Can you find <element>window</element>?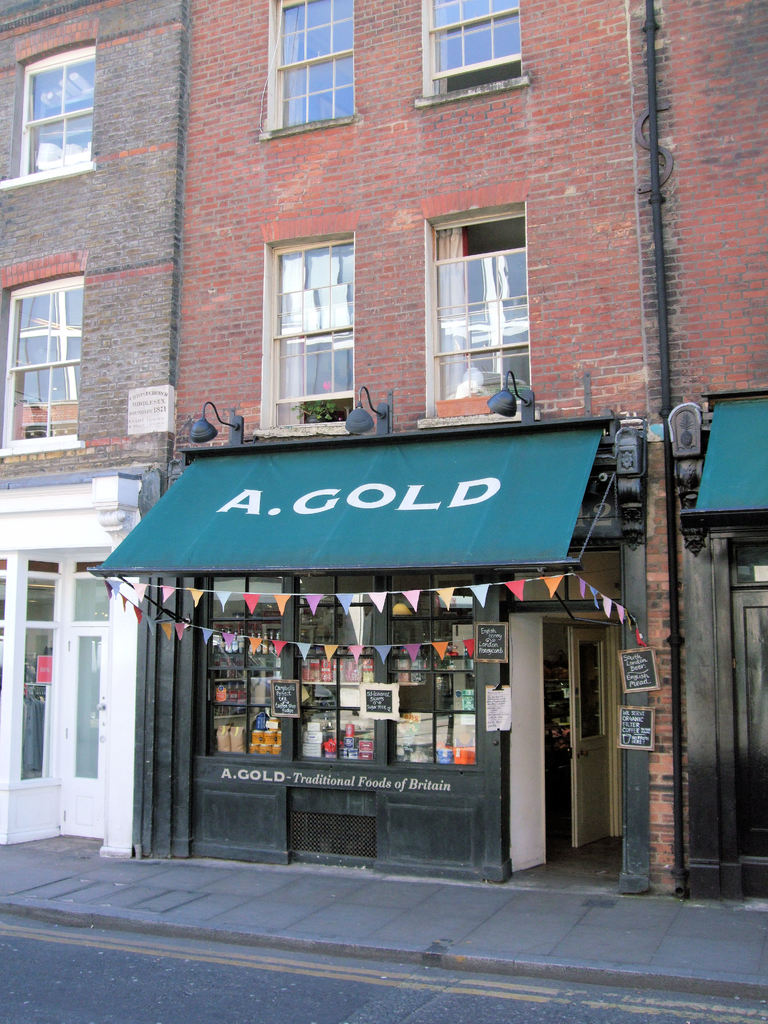
Yes, bounding box: {"left": 6, "top": 276, "right": 83, "bottom": 451}.
